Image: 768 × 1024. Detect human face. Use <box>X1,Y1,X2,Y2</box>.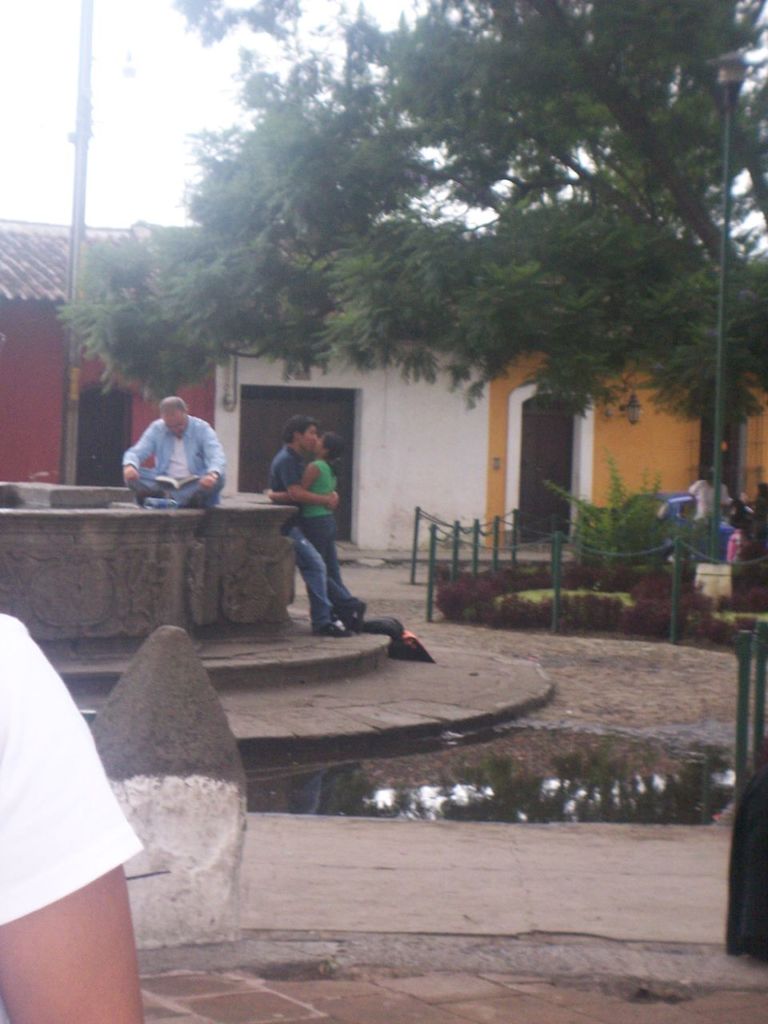
<box>165,415,190,434</box>.
